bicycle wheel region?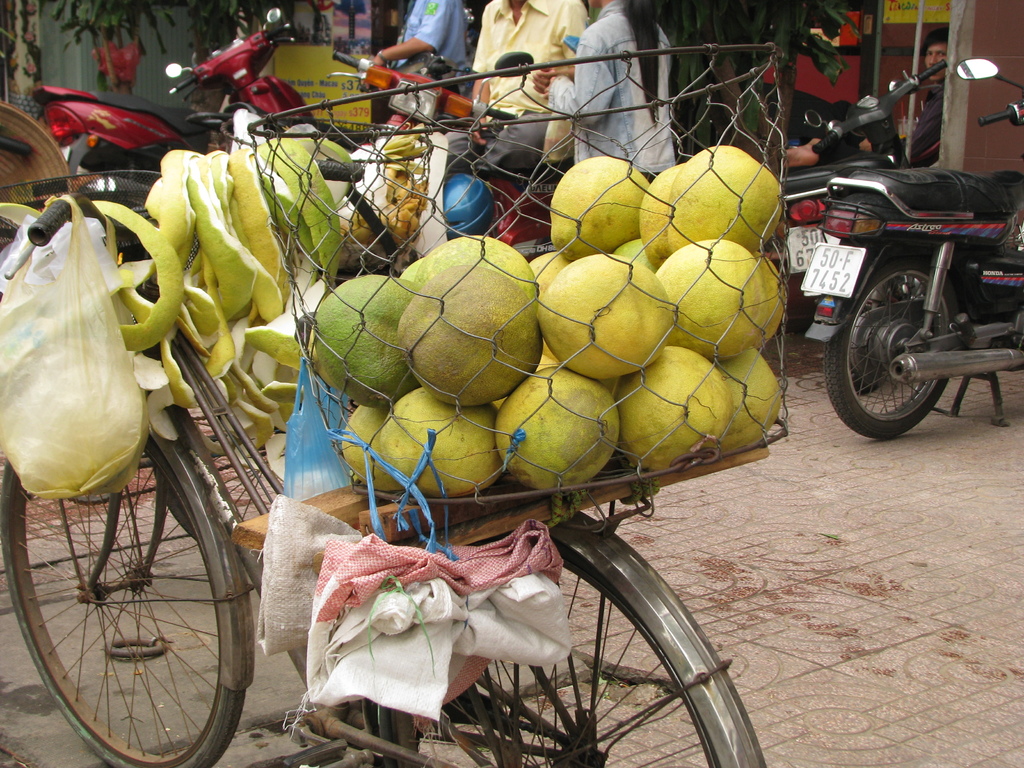
<bbox>379, 536, 724, 767</bbox>
